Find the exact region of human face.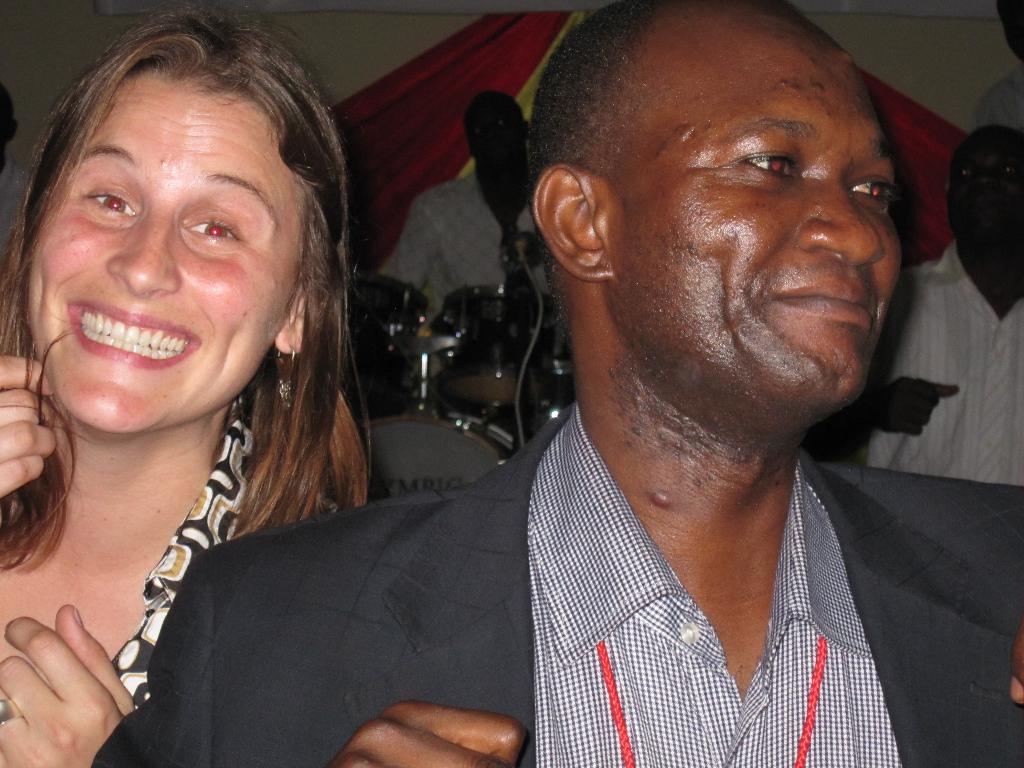
Exact region: <box>28,81,310,426</box>.
